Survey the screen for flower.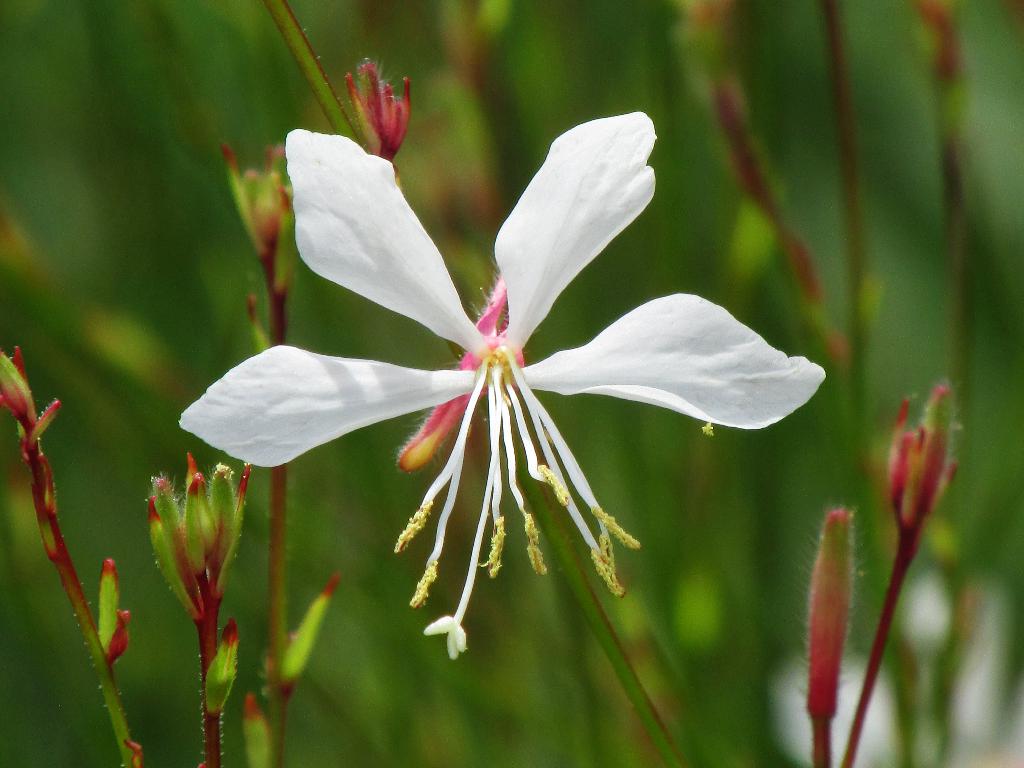
Survey found: 884,386,963,536.
